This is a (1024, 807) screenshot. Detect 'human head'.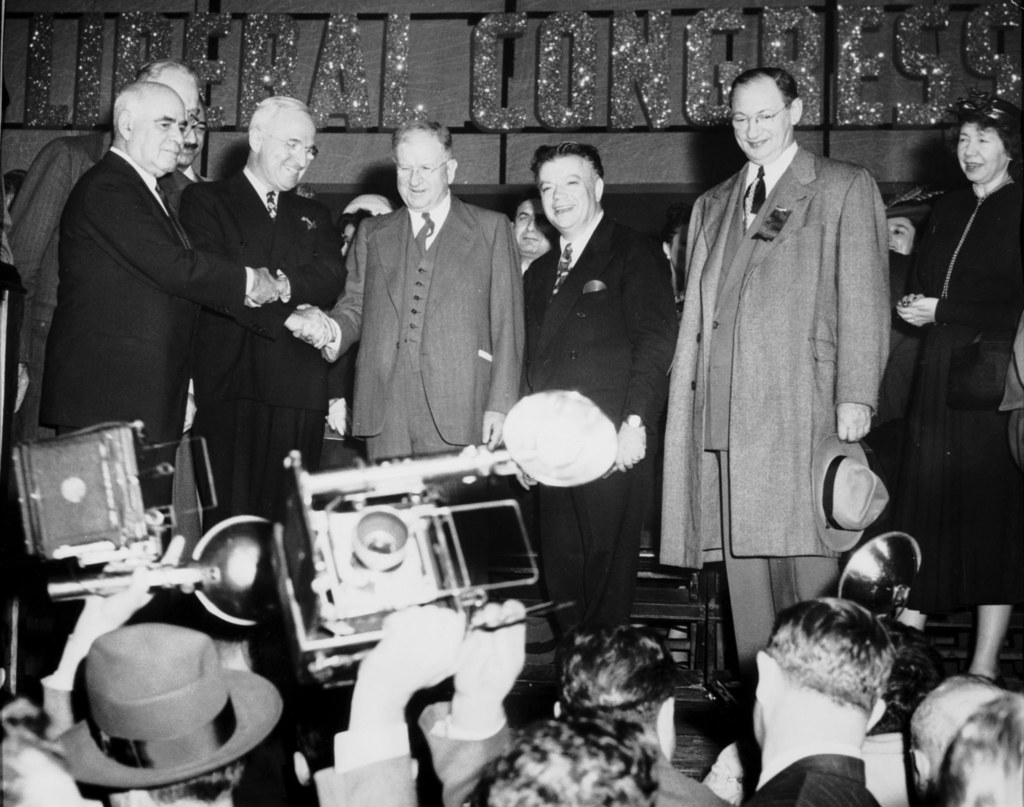
select_region(462, 720, 659, 806).
